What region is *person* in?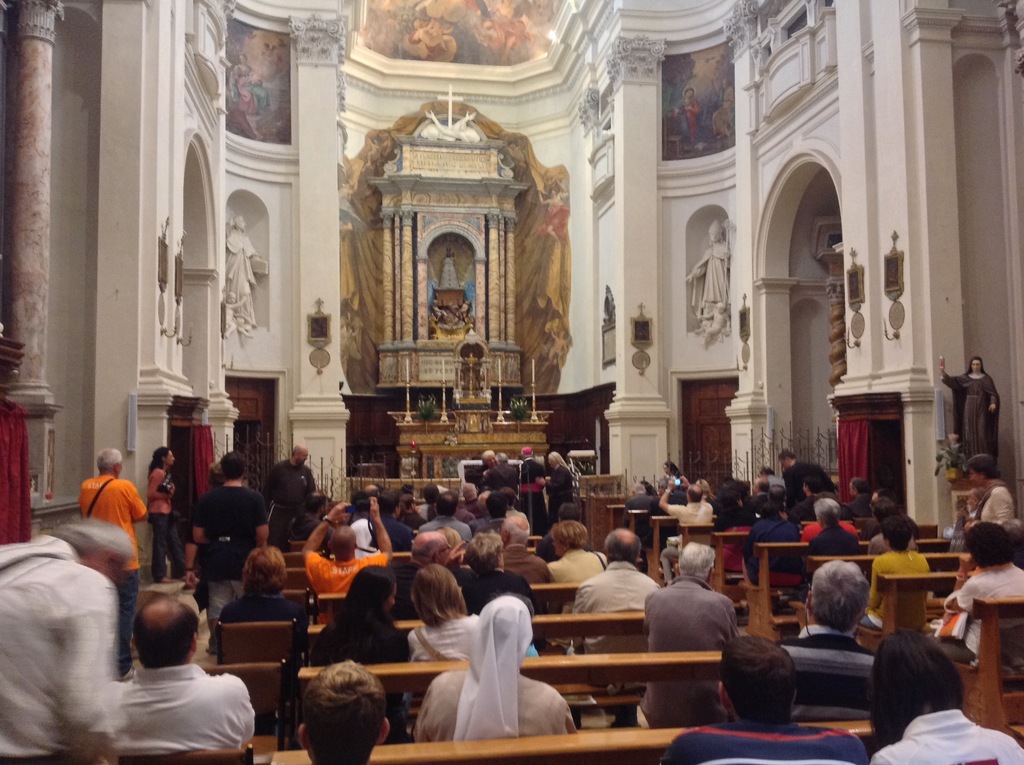
(left=547, top=524, right=609, bottom=590).
